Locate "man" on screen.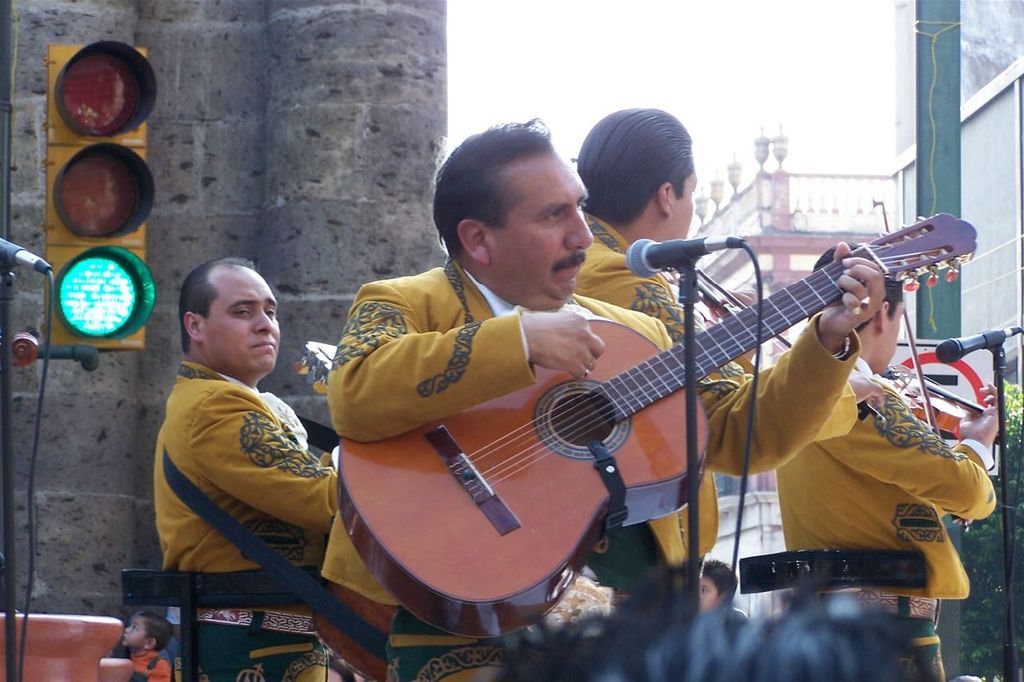
On screen at locate(572, 108, 762, 614).
